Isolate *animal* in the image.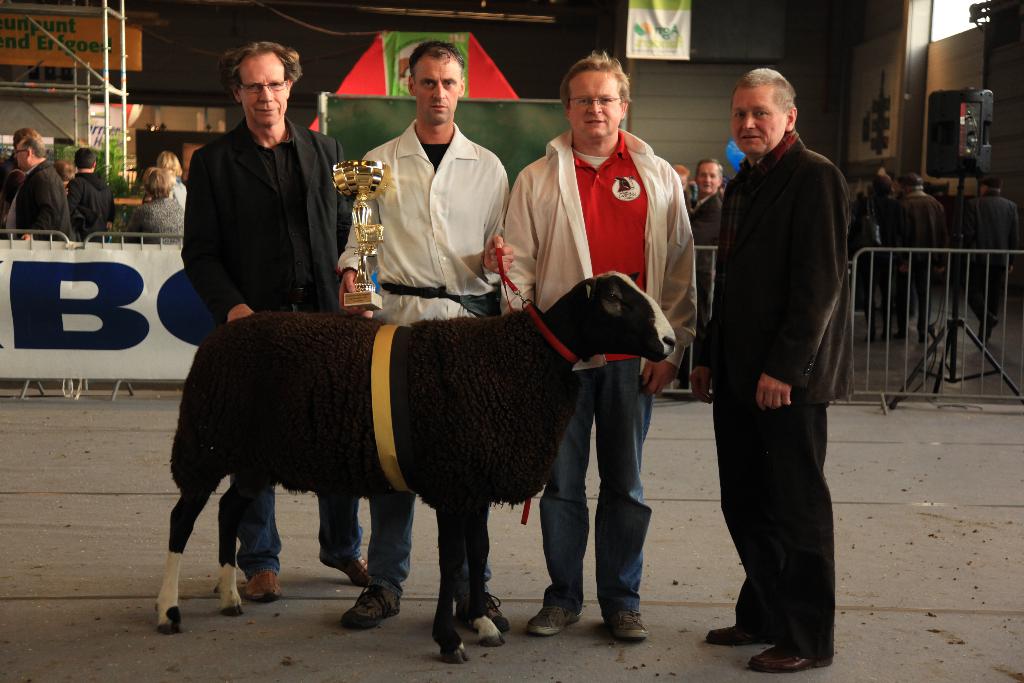
Isolated region: rect(150, 270, 673, 661).
